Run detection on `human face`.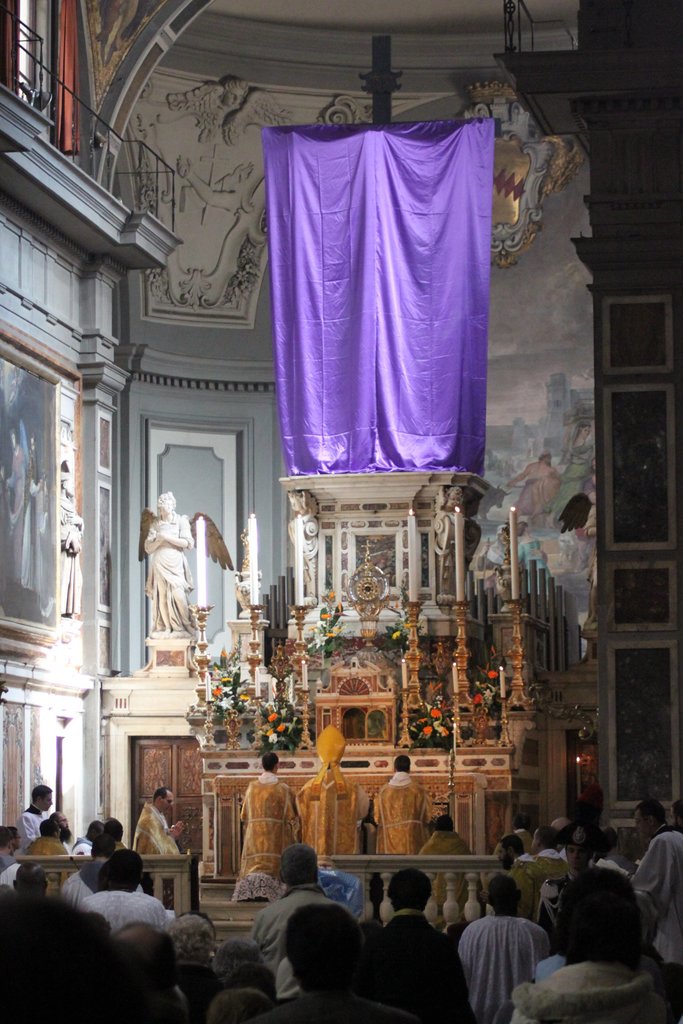
Result: <box>629,802,657,840</box>.
